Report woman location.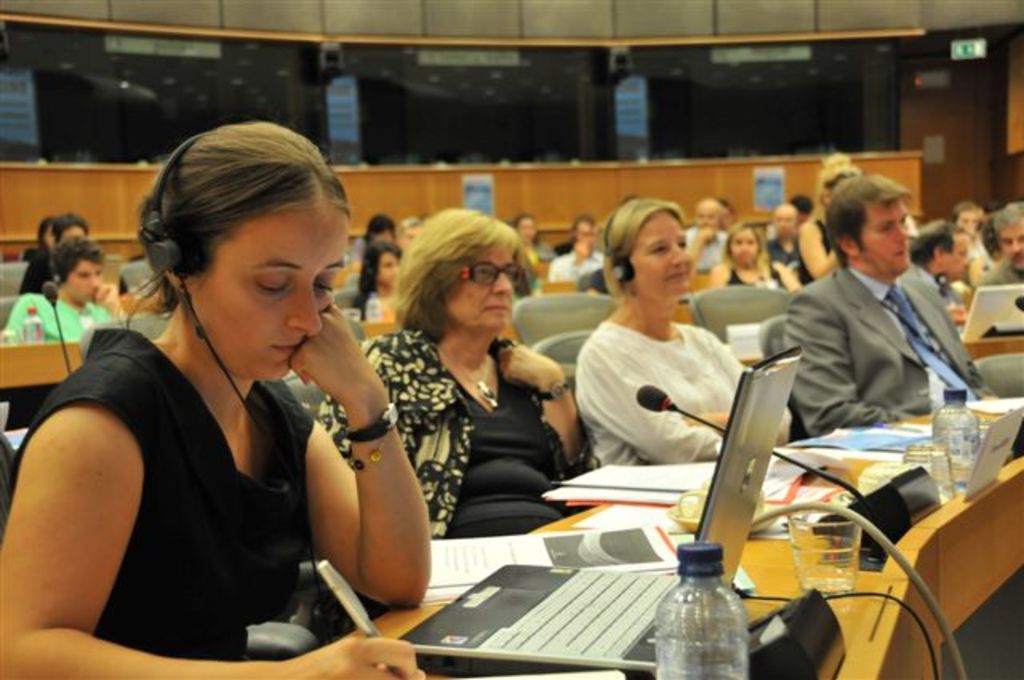
Report: 19 218 51 261.
